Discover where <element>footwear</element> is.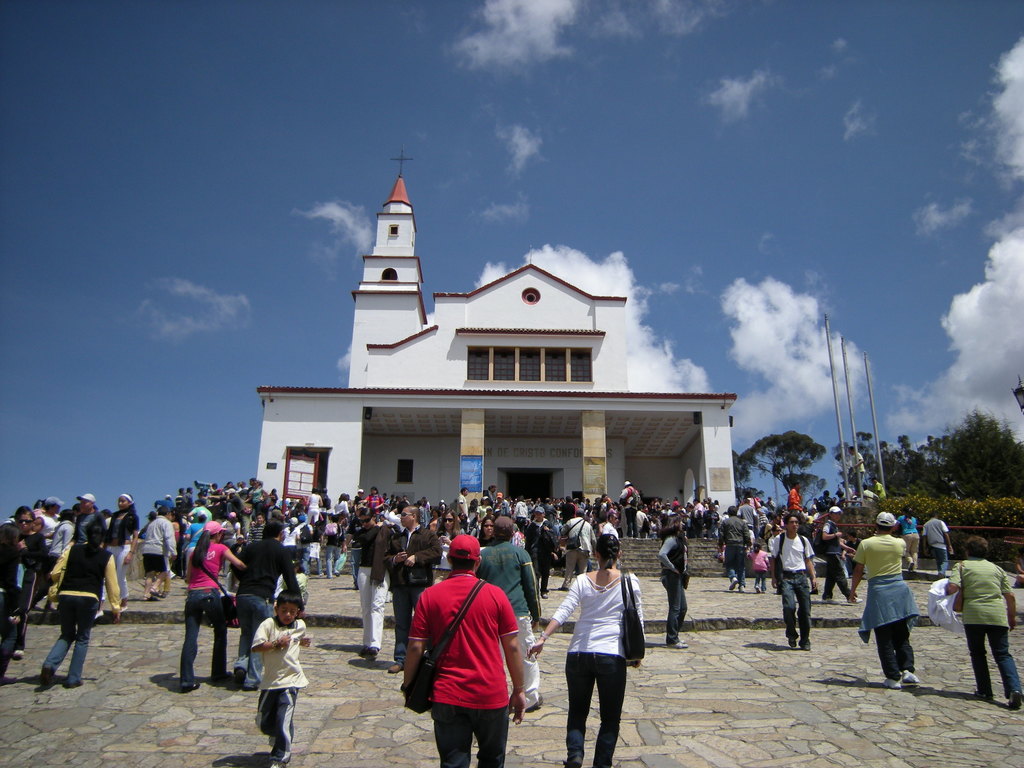
Discovered at [786,637,796,647].
